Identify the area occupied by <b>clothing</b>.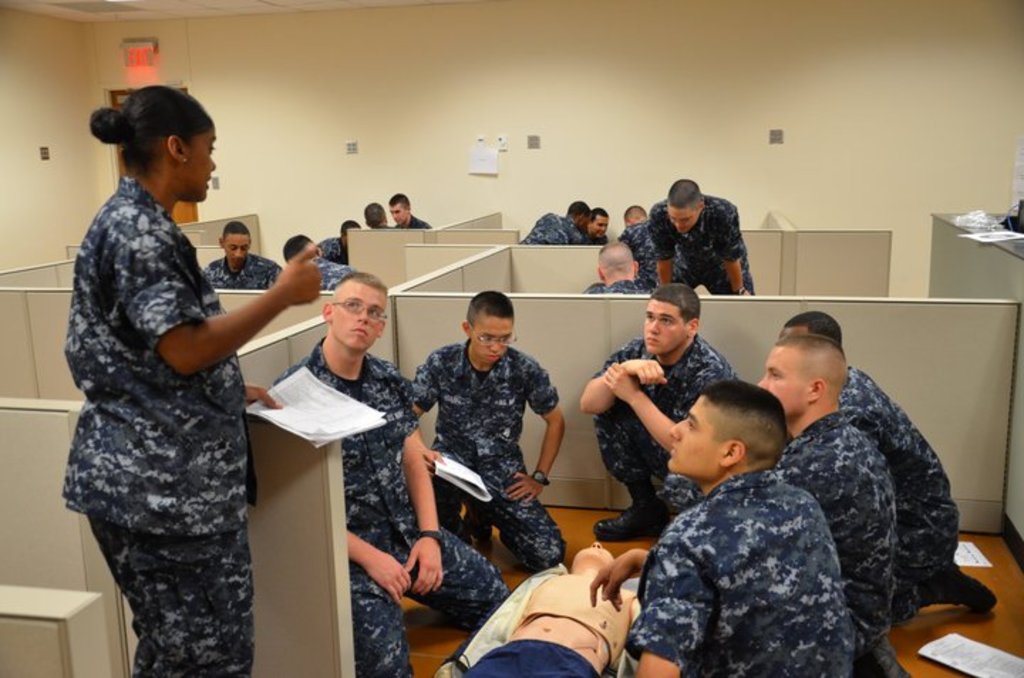
Area: bbox=[651, 196, 742, 287].
